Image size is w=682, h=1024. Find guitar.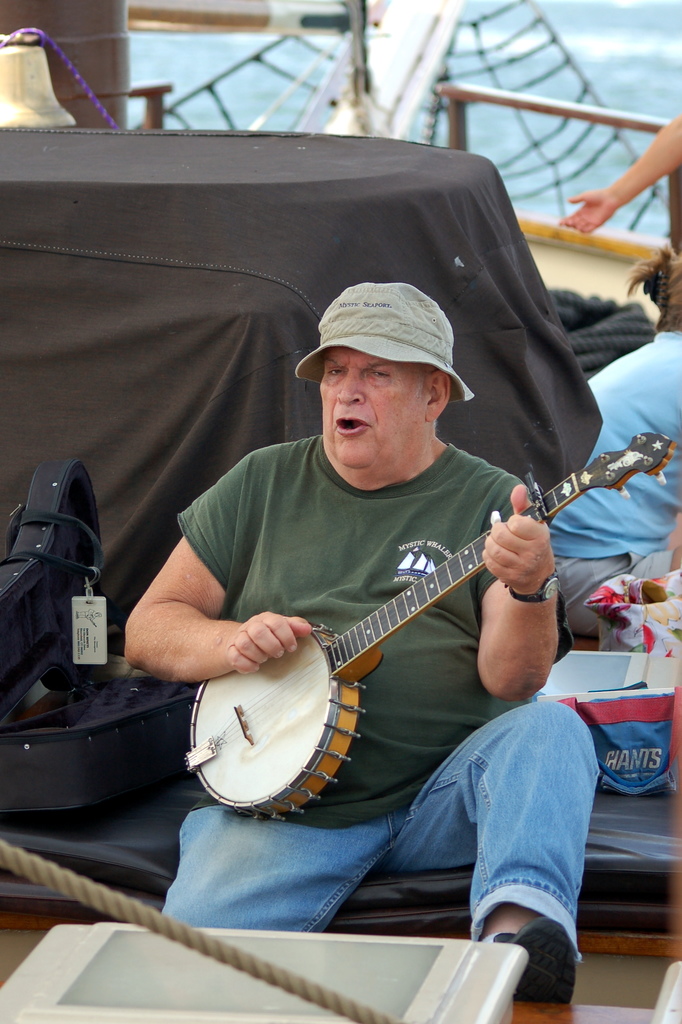
[x1=160, y1=429, x2=657, y2=811].
